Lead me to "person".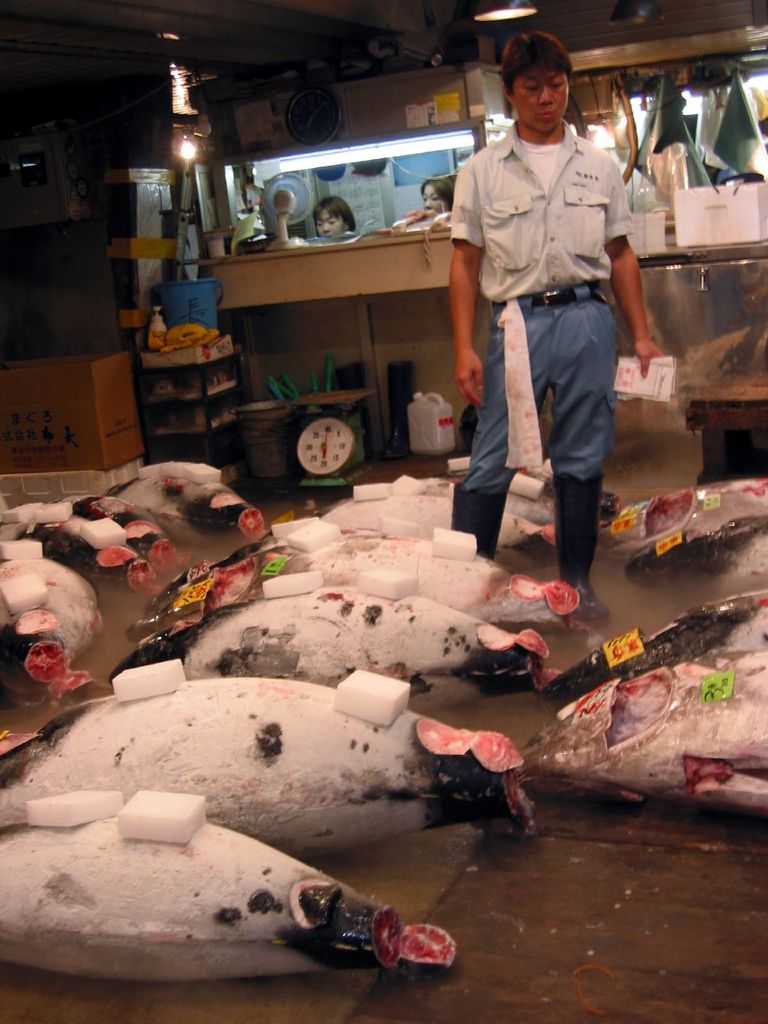
Lead to BBox(444, 26, 650, 610).
